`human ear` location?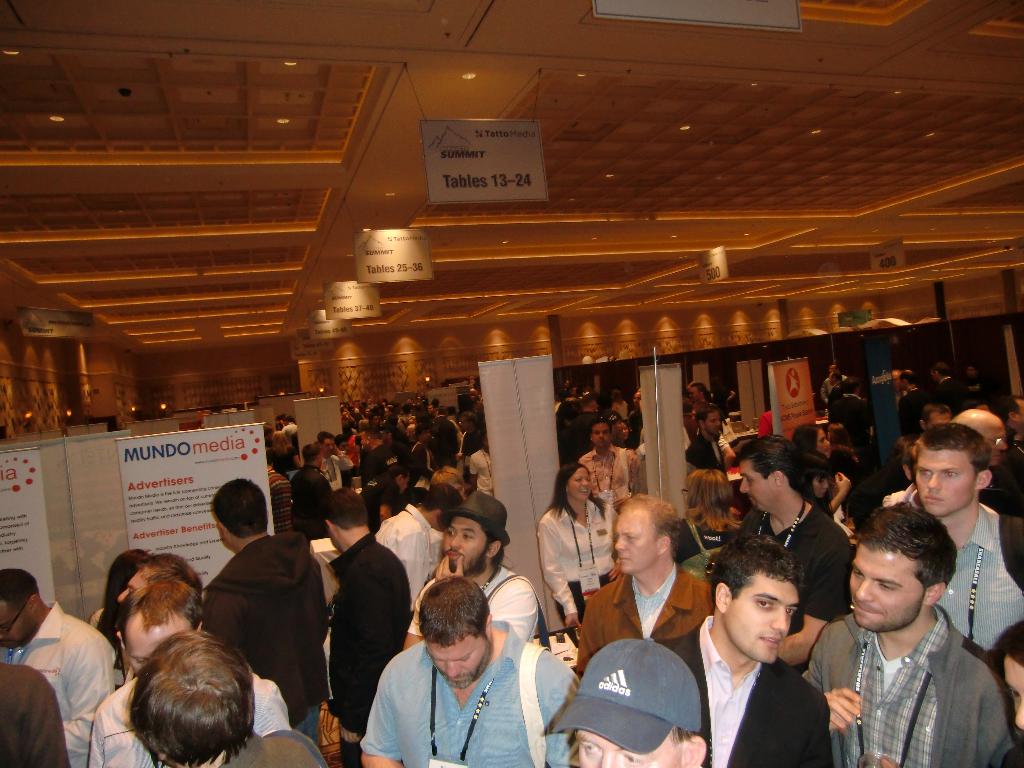
crop(681, 733, 707, 767)
